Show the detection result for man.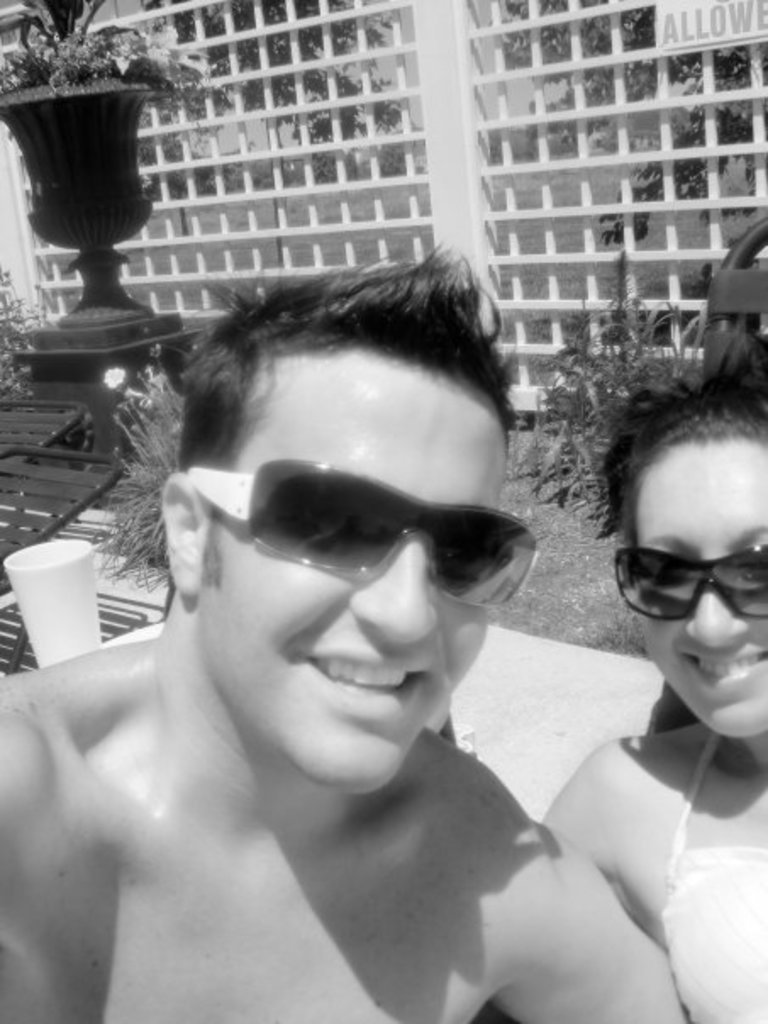
region(0, 278, 761, 970).
